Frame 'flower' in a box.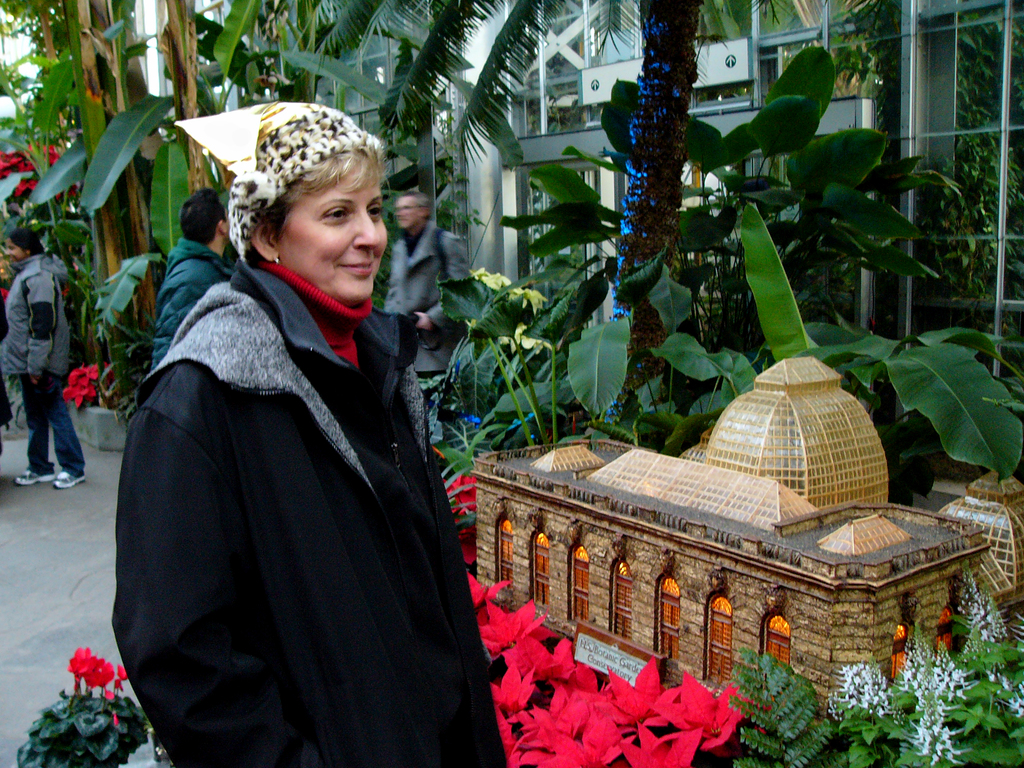
left=483, top=268, right=508, bottom=285.
